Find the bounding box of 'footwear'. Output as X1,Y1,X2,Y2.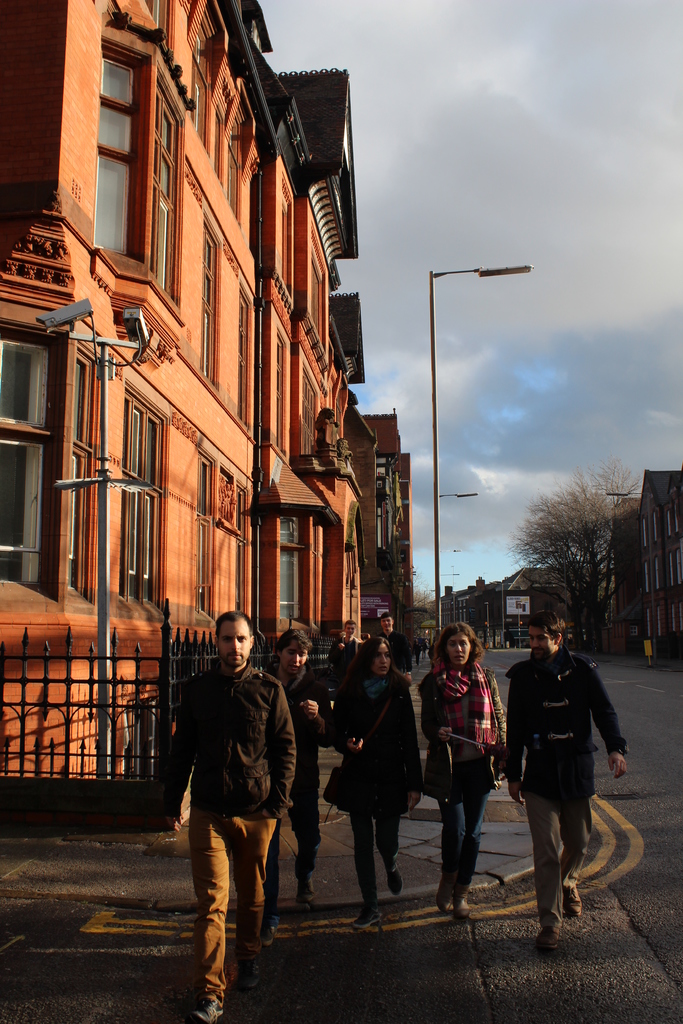
256,918,265,947.
